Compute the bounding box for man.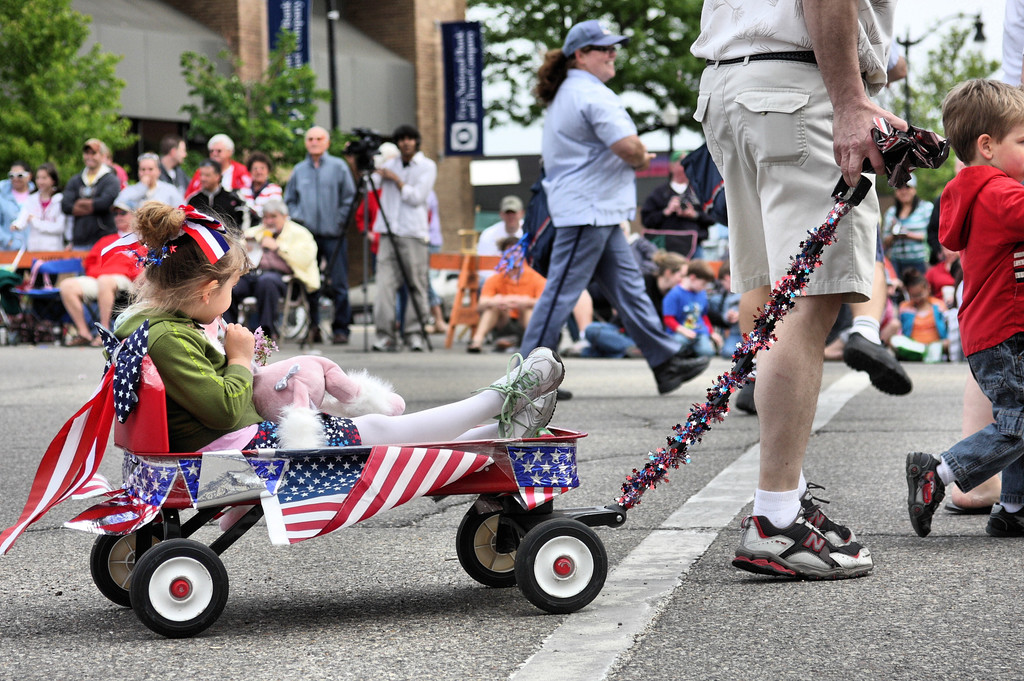
356/120/440/356.
